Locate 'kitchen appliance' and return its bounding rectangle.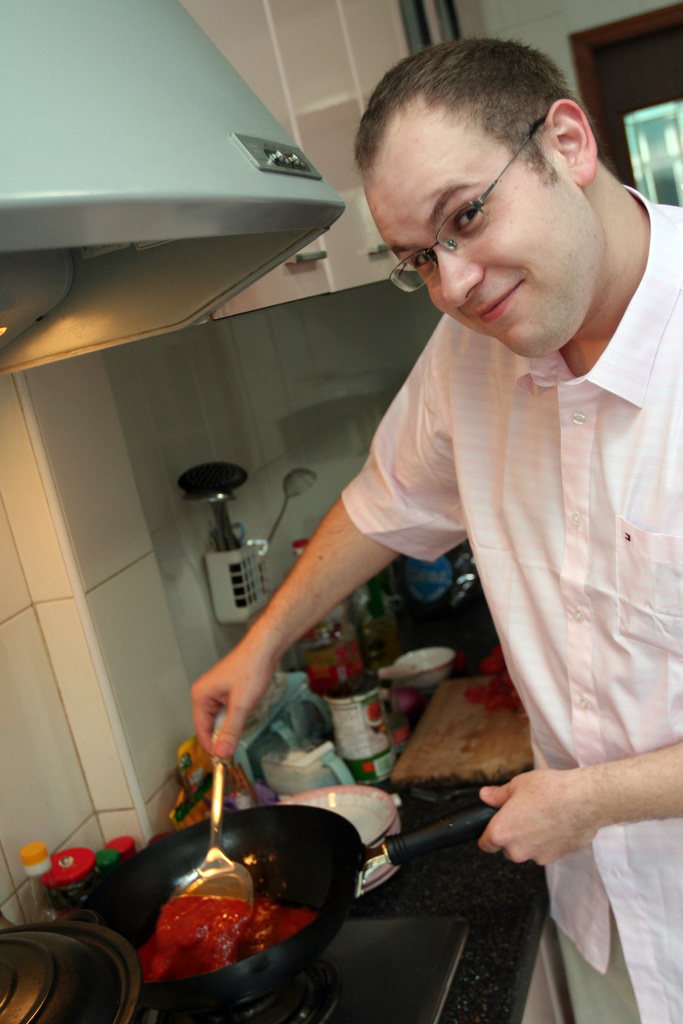
[26,847,56,914].
